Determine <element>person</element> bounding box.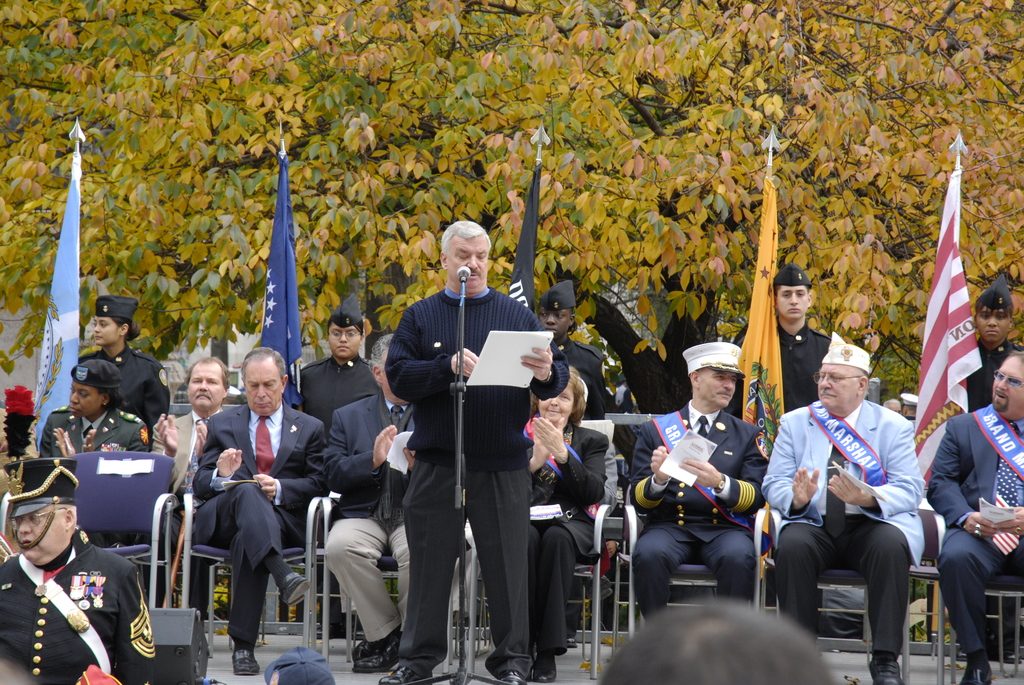
Determined: [294, 286, 385, 415].
